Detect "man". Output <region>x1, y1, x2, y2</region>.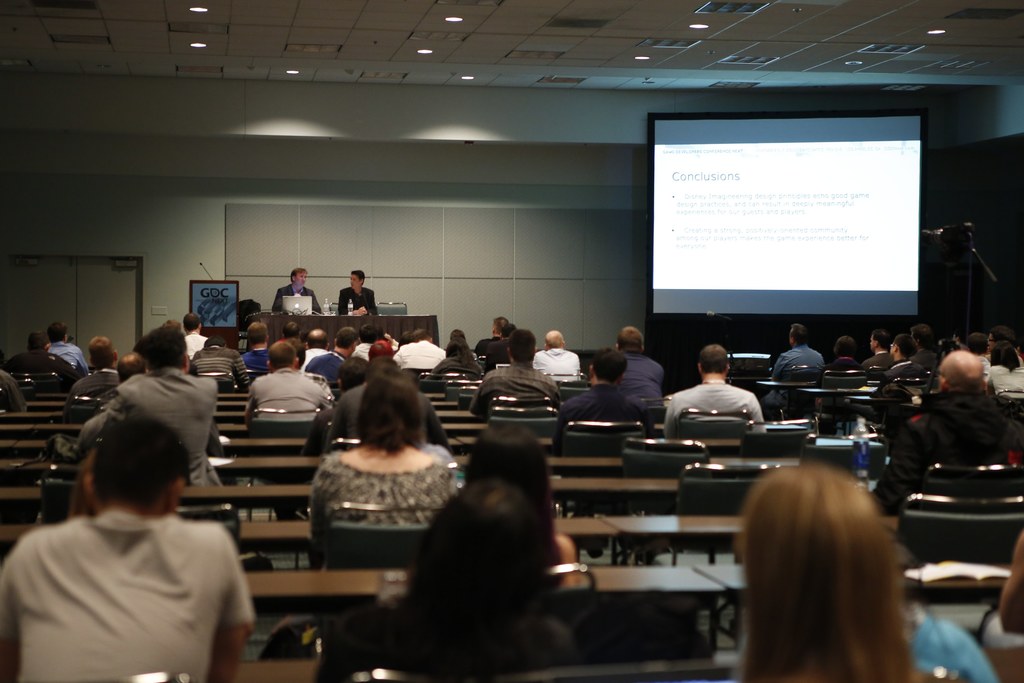
<region>335, 270, 380, 318</region>.
